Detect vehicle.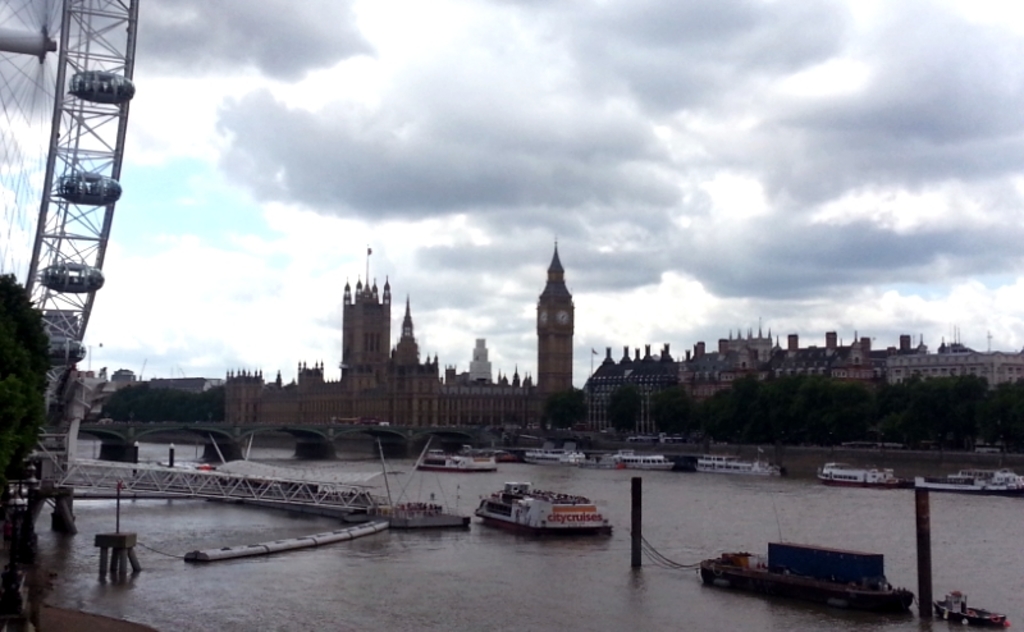
Detected at detection(708, 545, 914, 606).
